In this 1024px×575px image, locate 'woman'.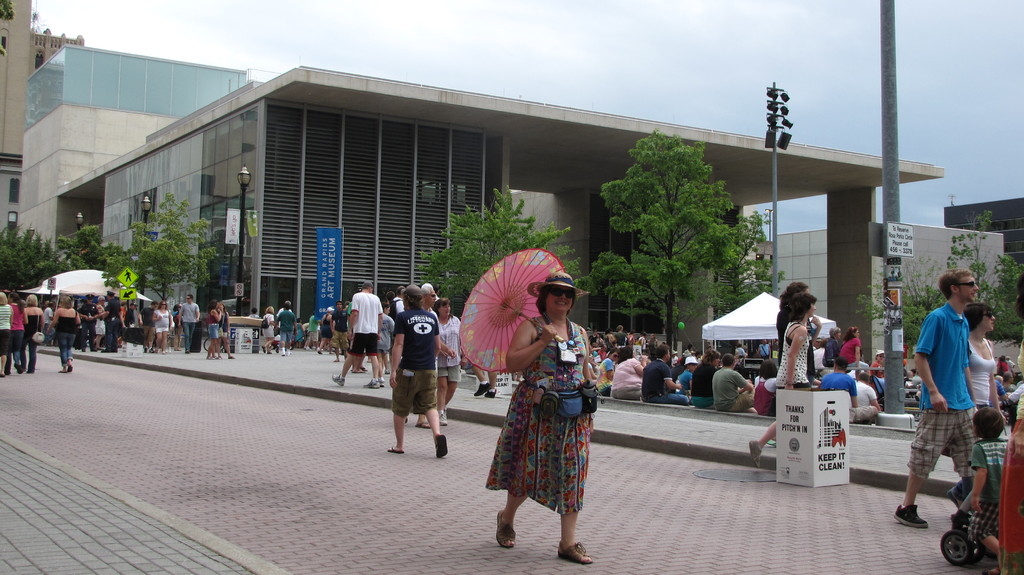
Bounding box: (46,295,85,378).
